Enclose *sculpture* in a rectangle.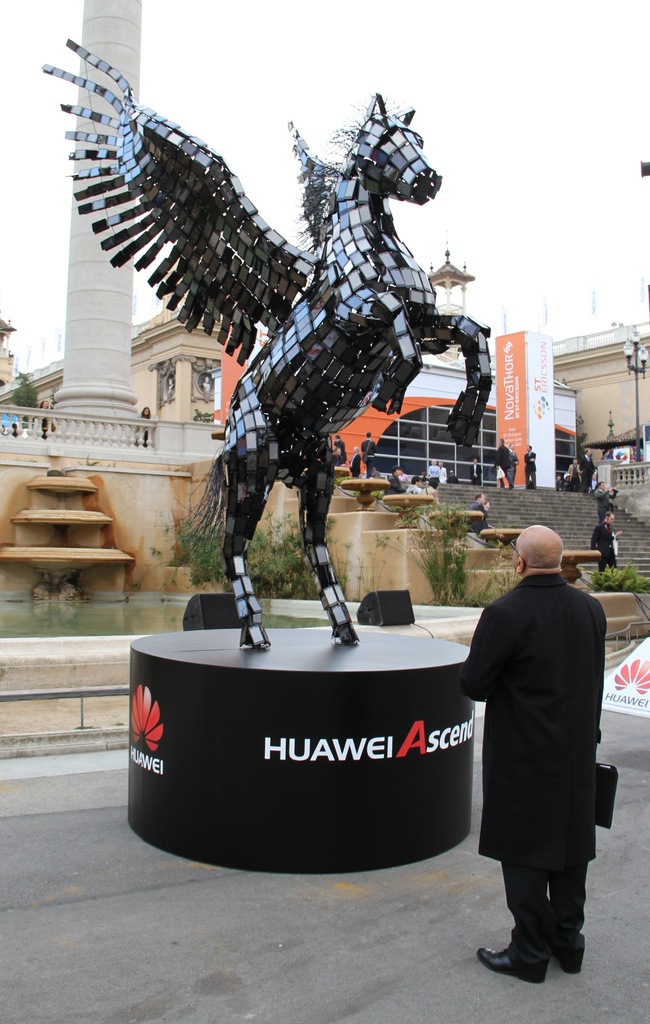
(109, 66, 524, 714).
